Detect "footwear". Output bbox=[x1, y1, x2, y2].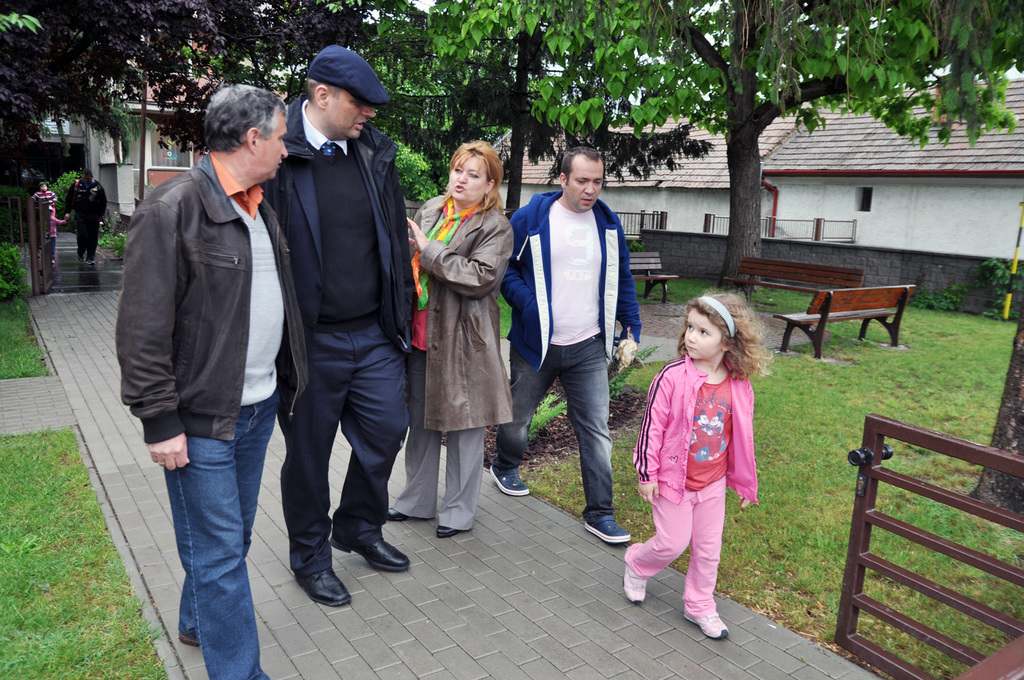
bbox=[681, 580, 746, 647].
